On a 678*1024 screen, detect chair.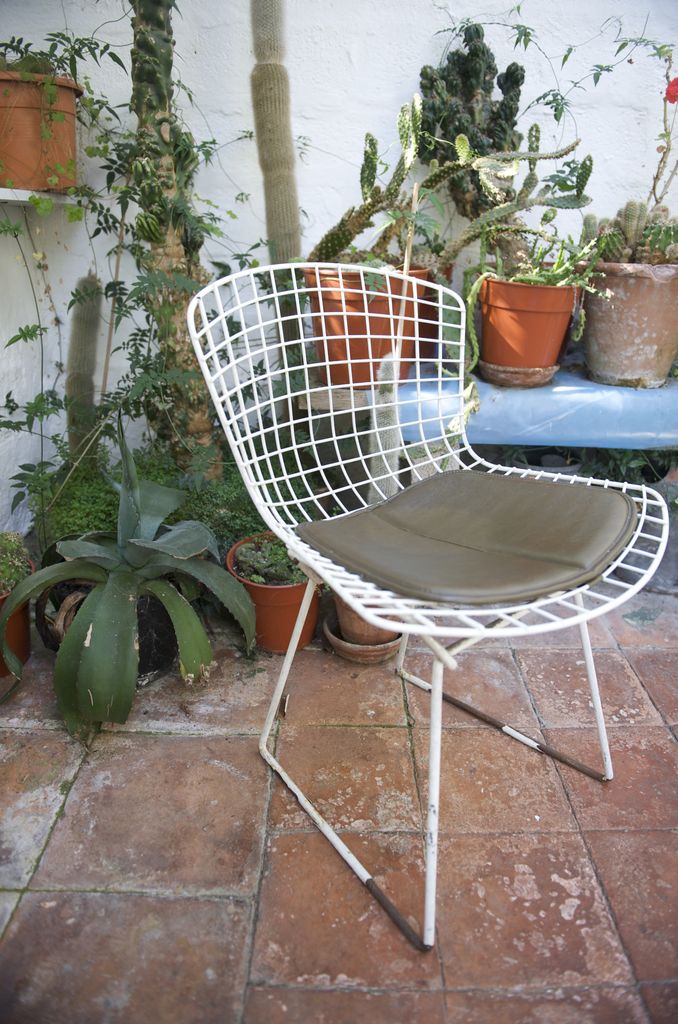
rect(183, 272, 669, 942).
